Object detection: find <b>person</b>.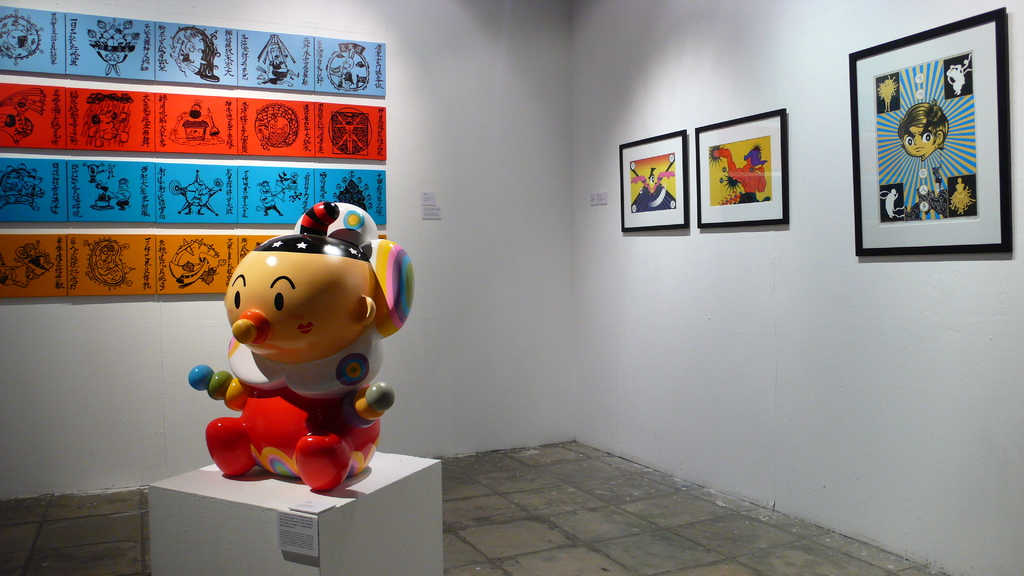
[897,102,948,163].
